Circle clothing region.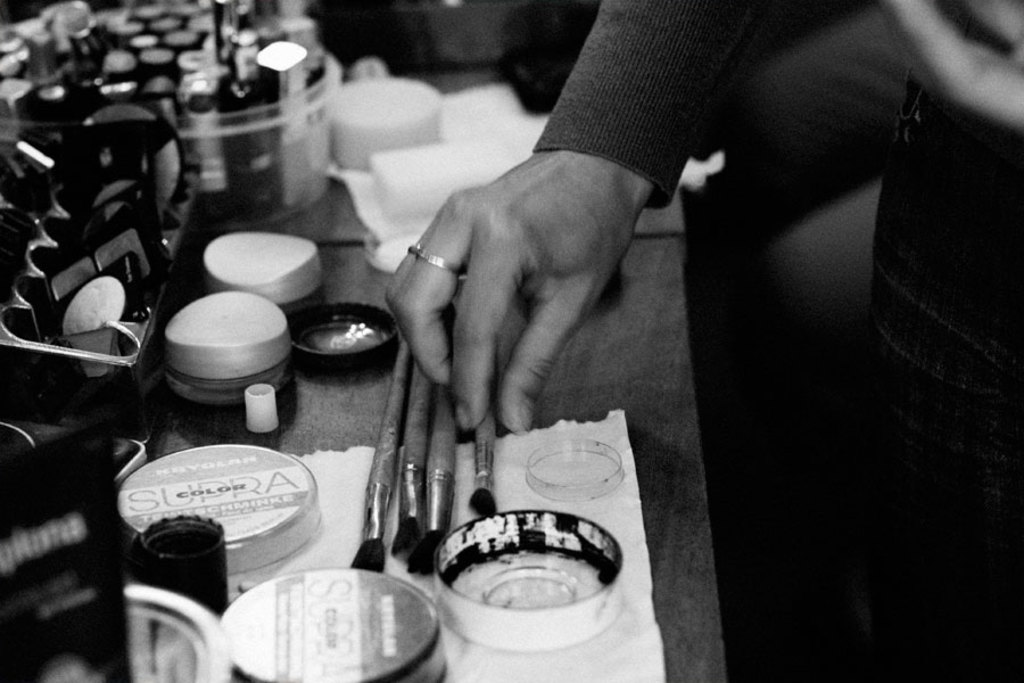
Region: detection(525, 1, 760, 211).
